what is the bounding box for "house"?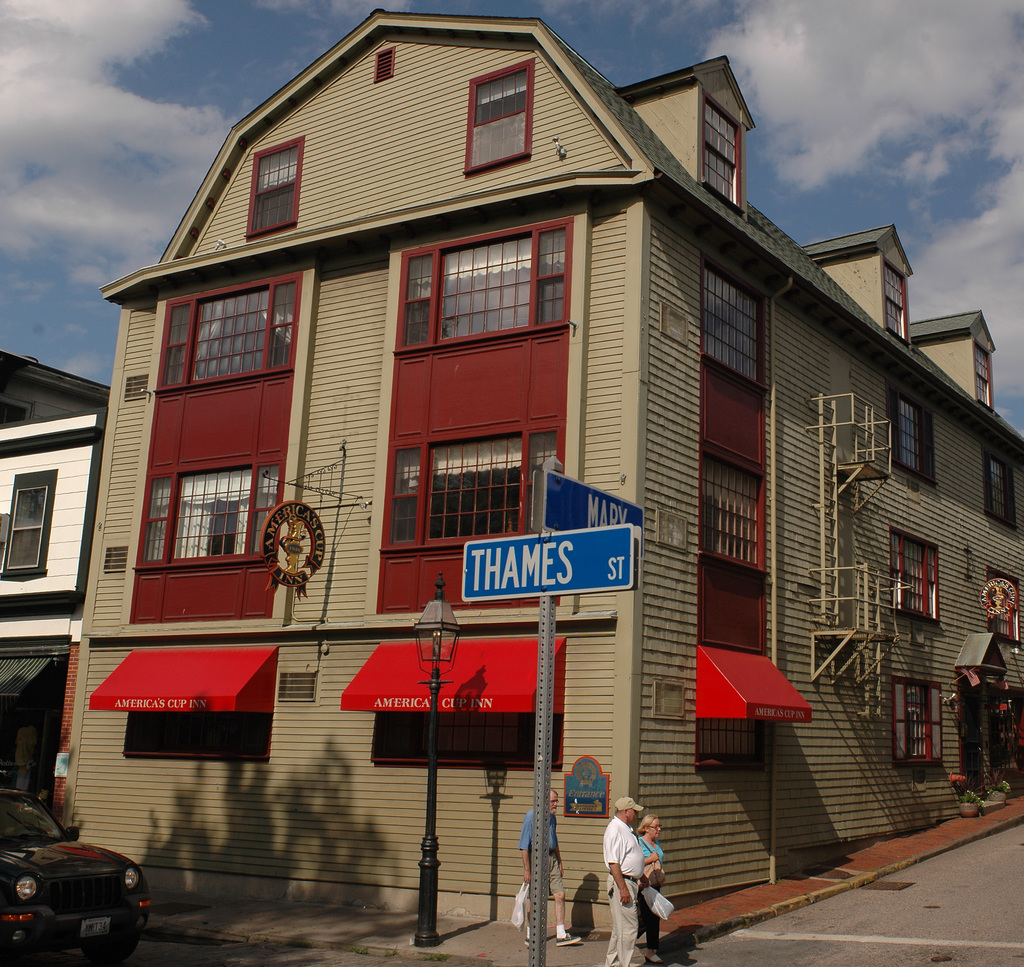
<region>0, 351, 109, 818</region>.
